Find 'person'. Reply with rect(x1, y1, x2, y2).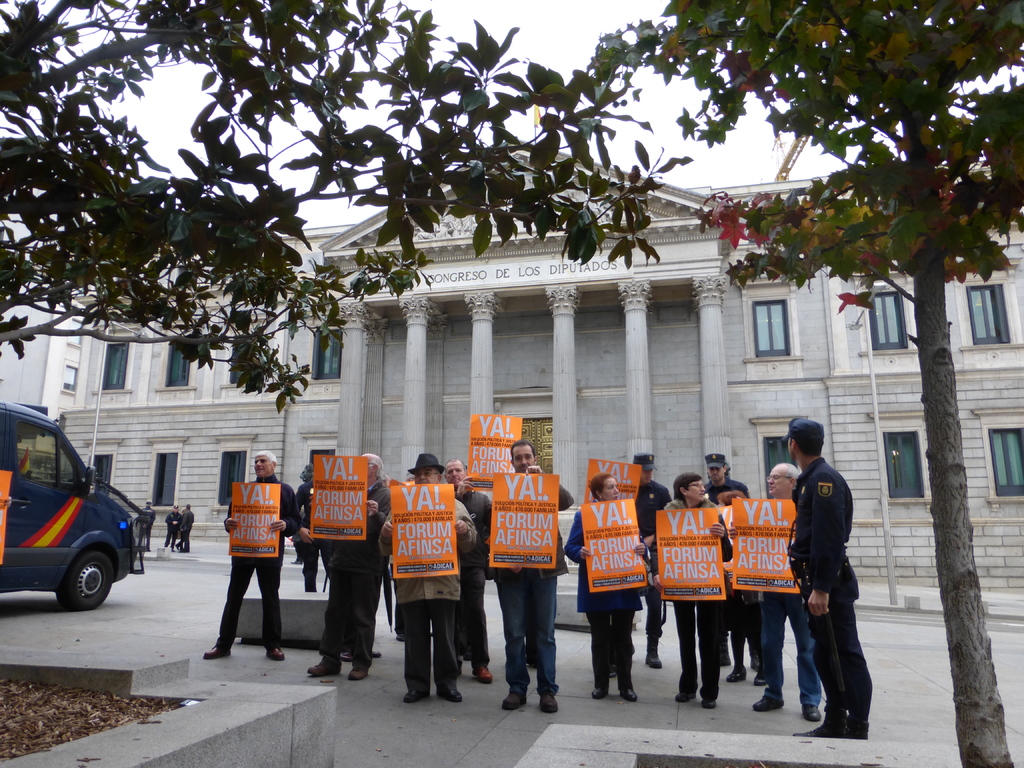
rect(721, 483, 771, 685).
